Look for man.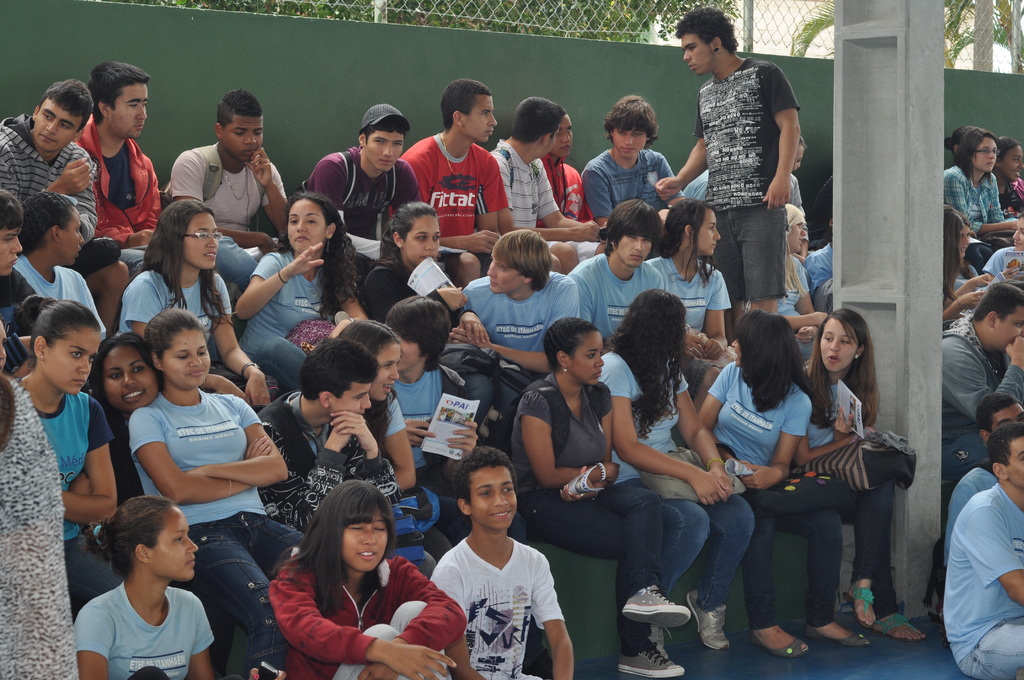
Found: [left=405, top=77, right=506, bottom=287].
